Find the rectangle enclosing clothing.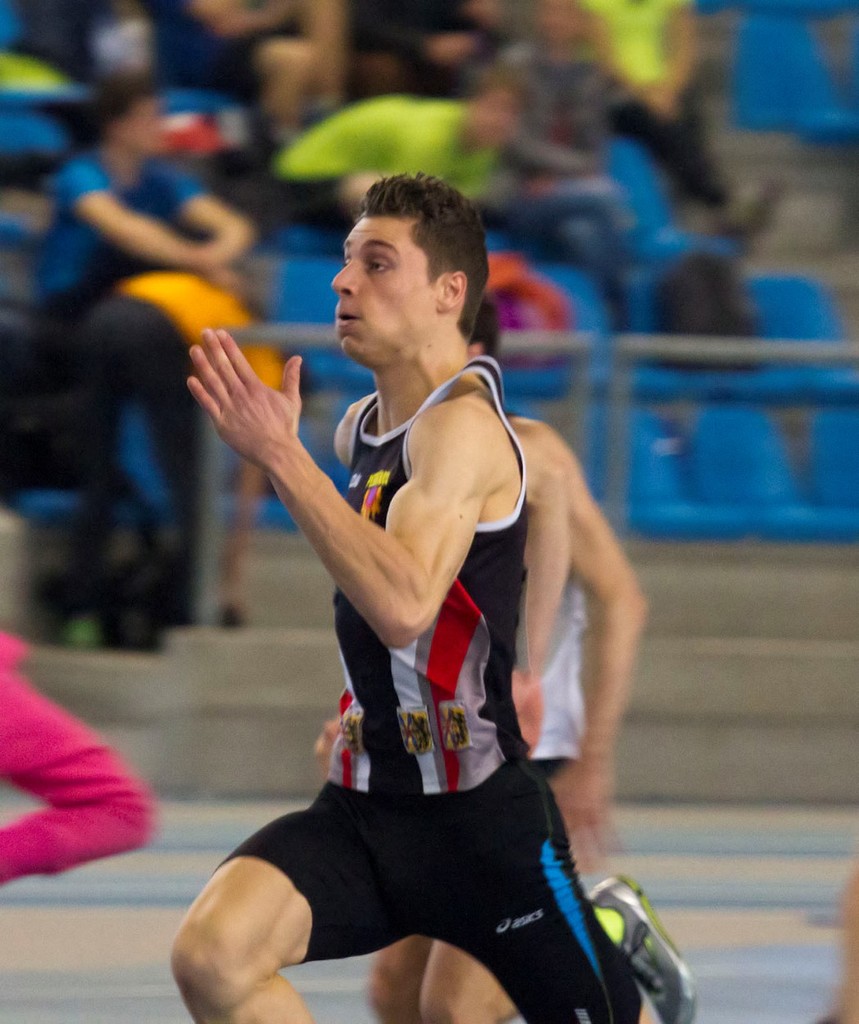
38/137/202/321.
